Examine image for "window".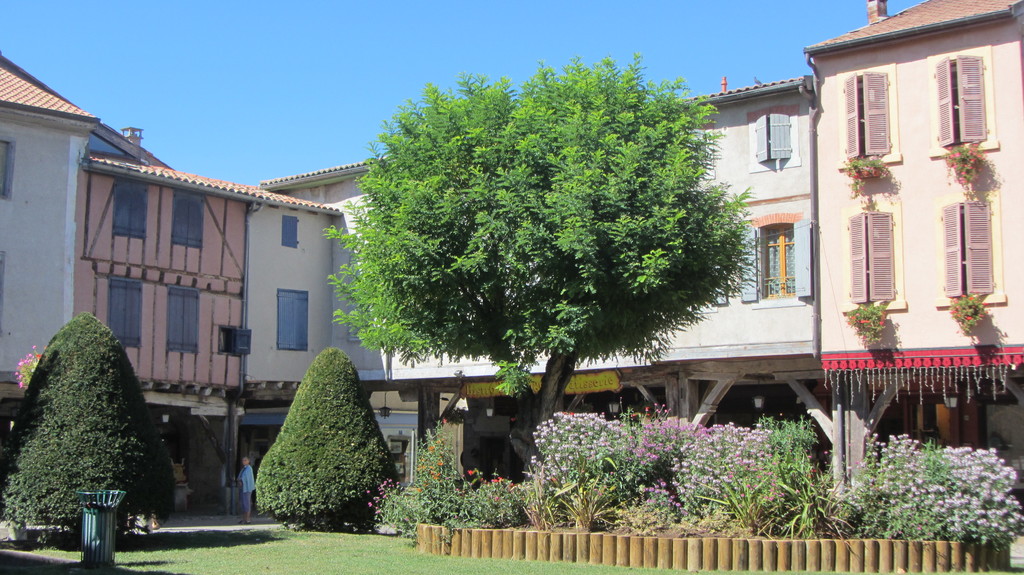
Examination result: pyautogui.locateOnScreen(172, 191, 206, 248).
